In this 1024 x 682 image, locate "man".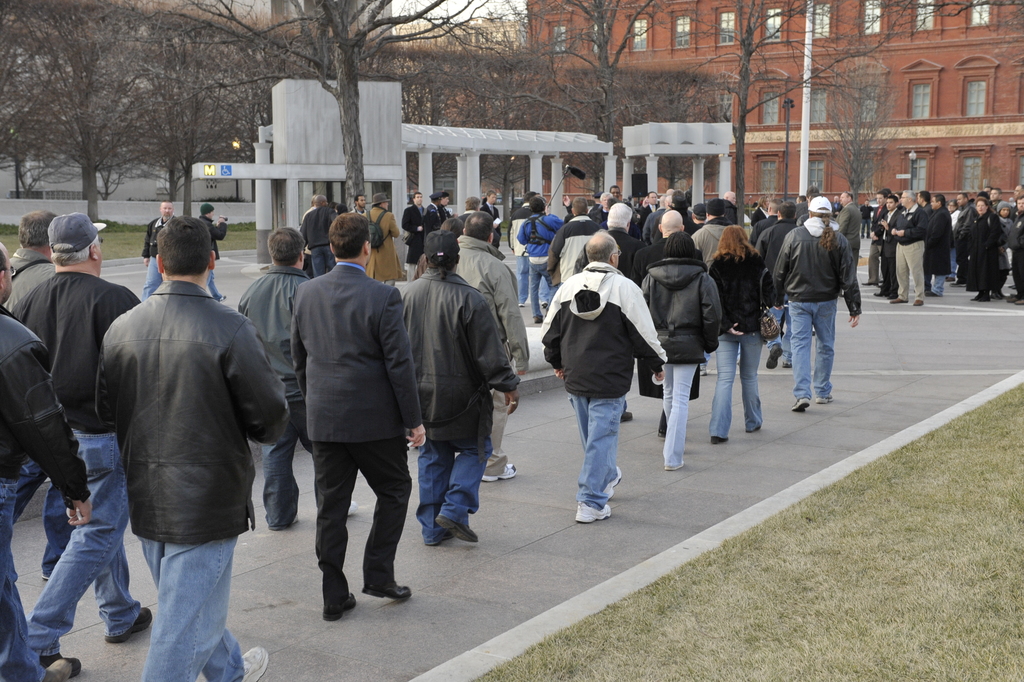
Bounding box: crop(0, 204, 149, 654).
